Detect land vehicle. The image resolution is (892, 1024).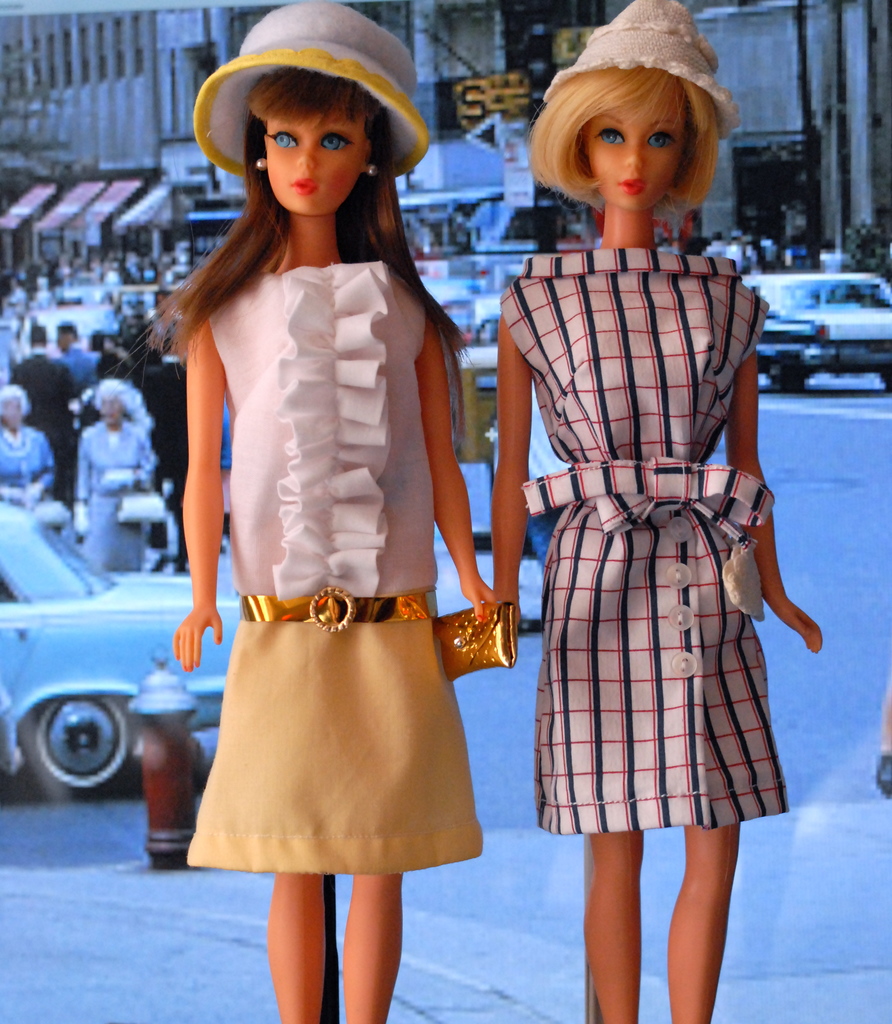
bbox=(463, 282, 512, 393).
